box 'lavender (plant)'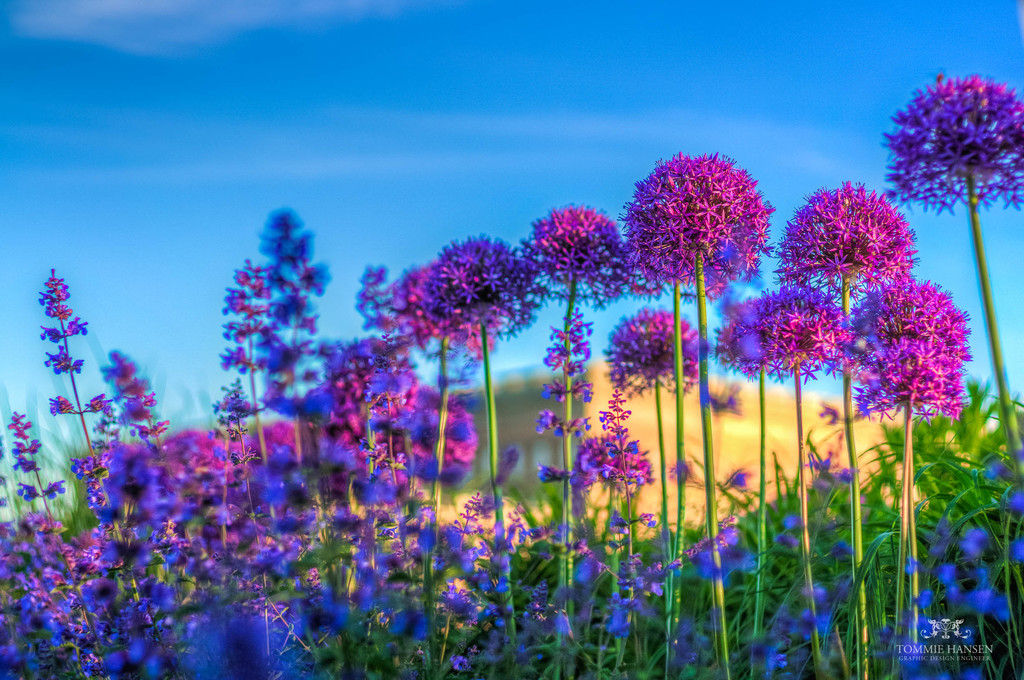
851, 280, 974, 443
